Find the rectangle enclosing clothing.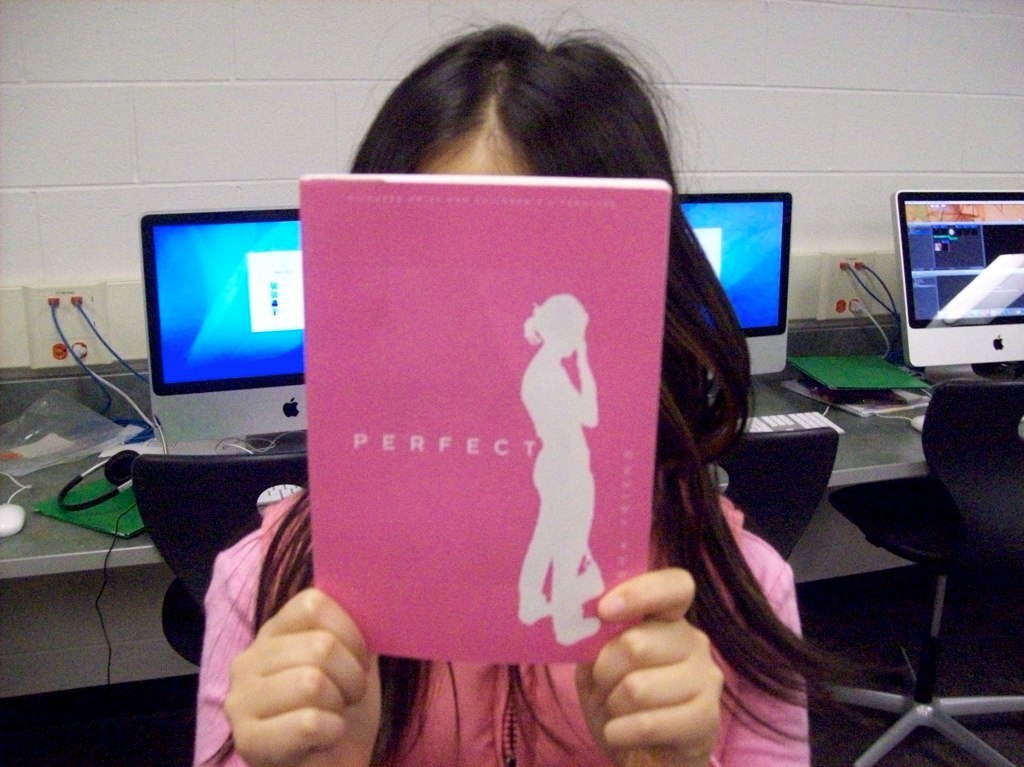
left=181, top=474, right=826, bottom=766.
